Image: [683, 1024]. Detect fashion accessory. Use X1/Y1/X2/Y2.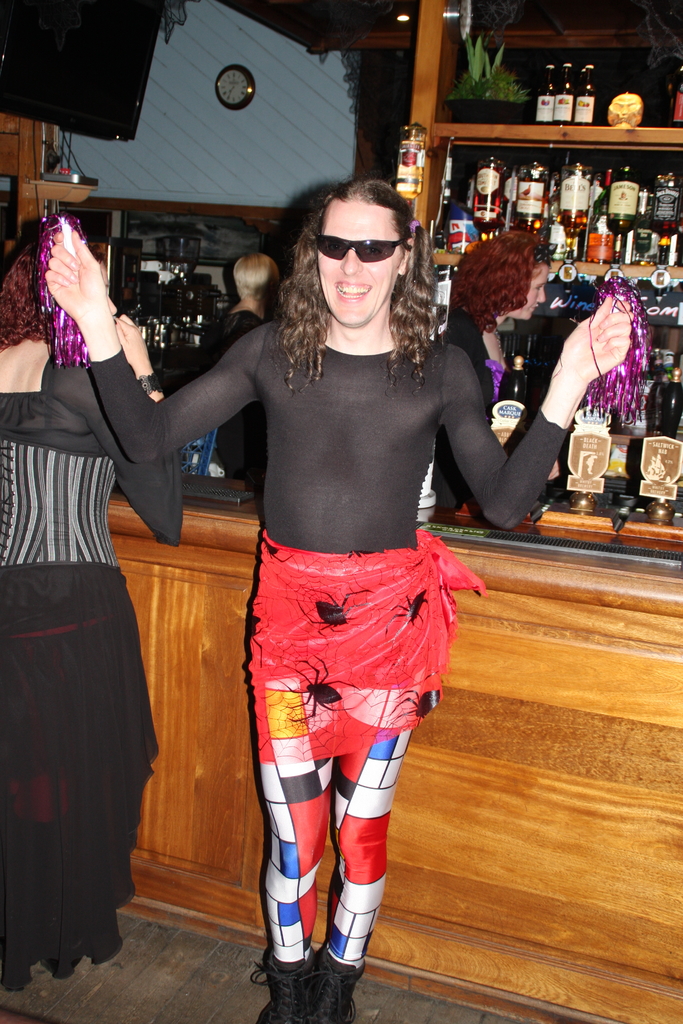
248/942/316/1023.
